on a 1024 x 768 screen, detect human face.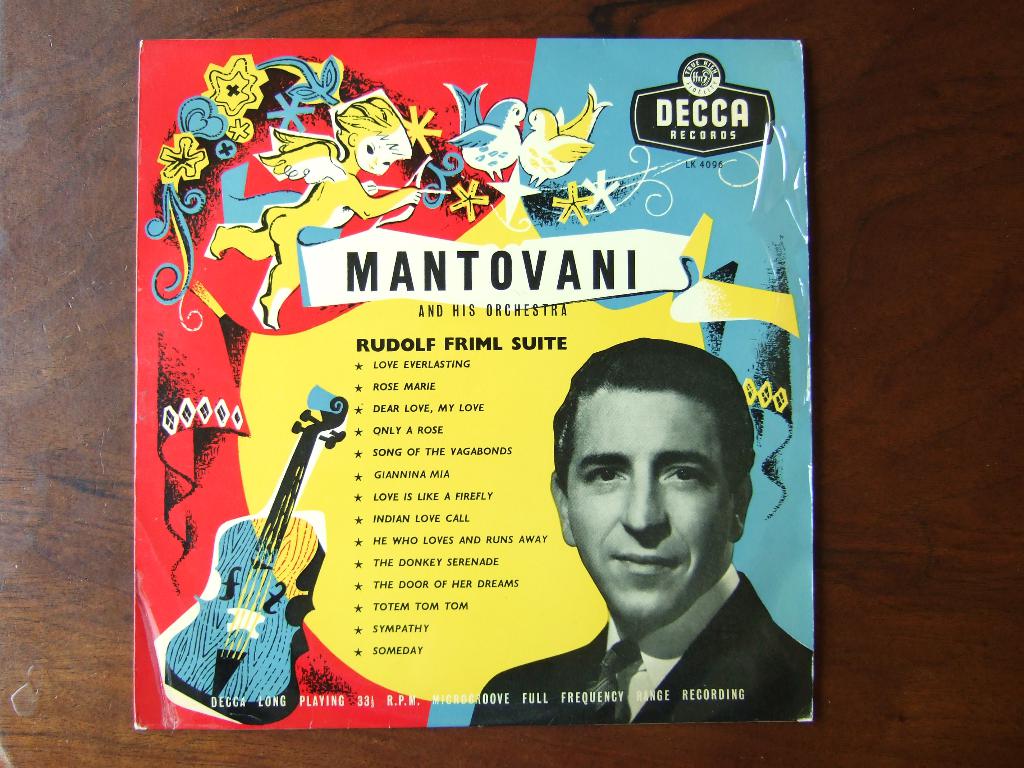
crop(567, 387, 737, 628).
